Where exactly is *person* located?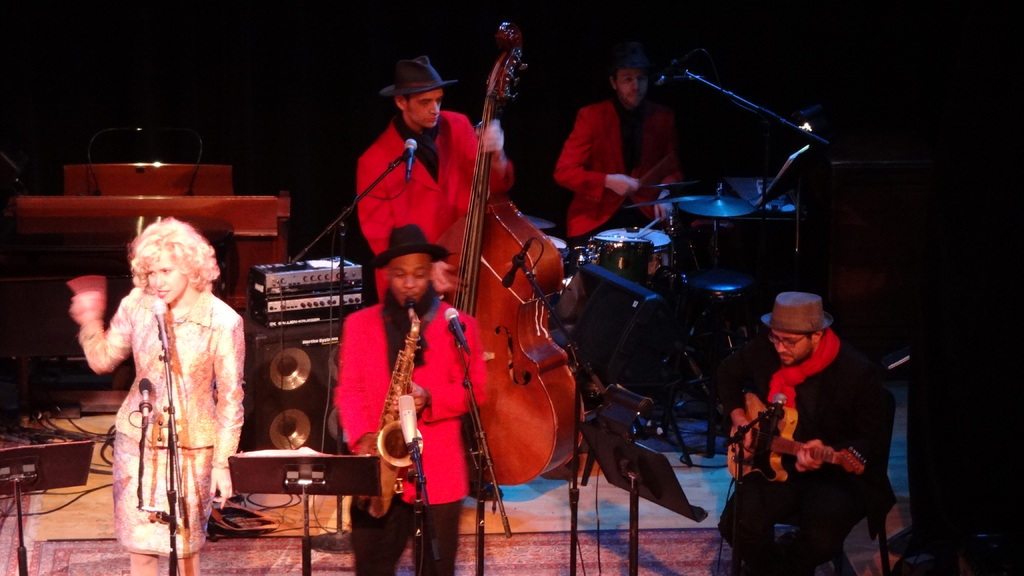
Its bounding box is bbox=[719, 292, 898, 575].
